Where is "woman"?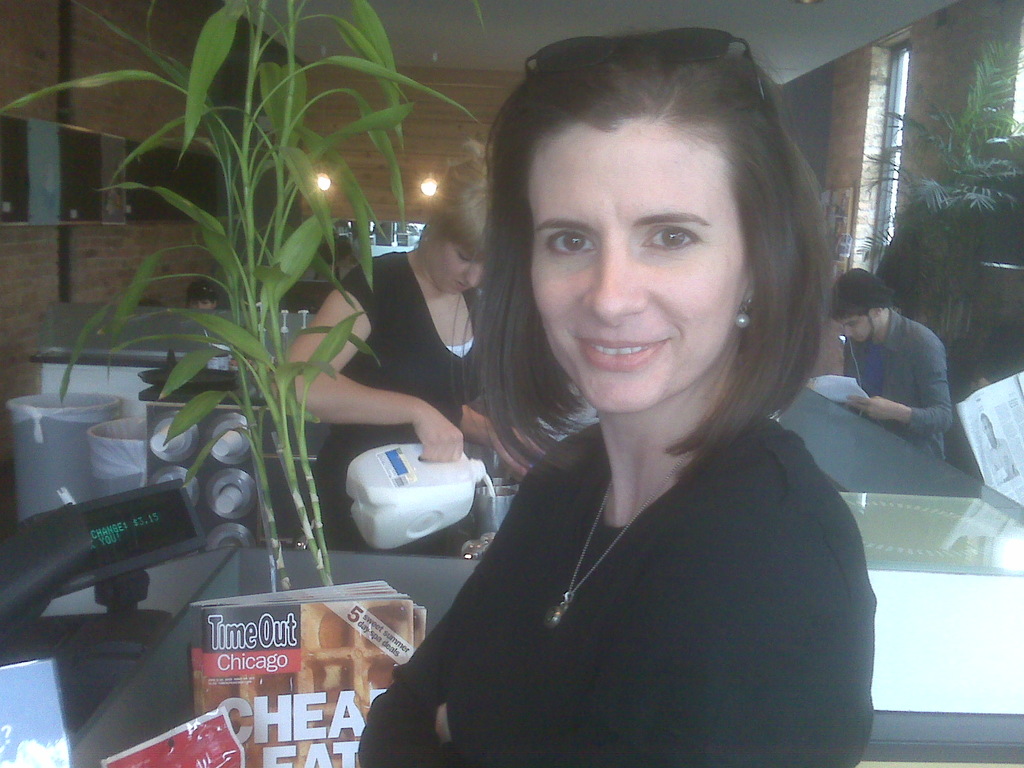
(266, 138, 490, 558).
